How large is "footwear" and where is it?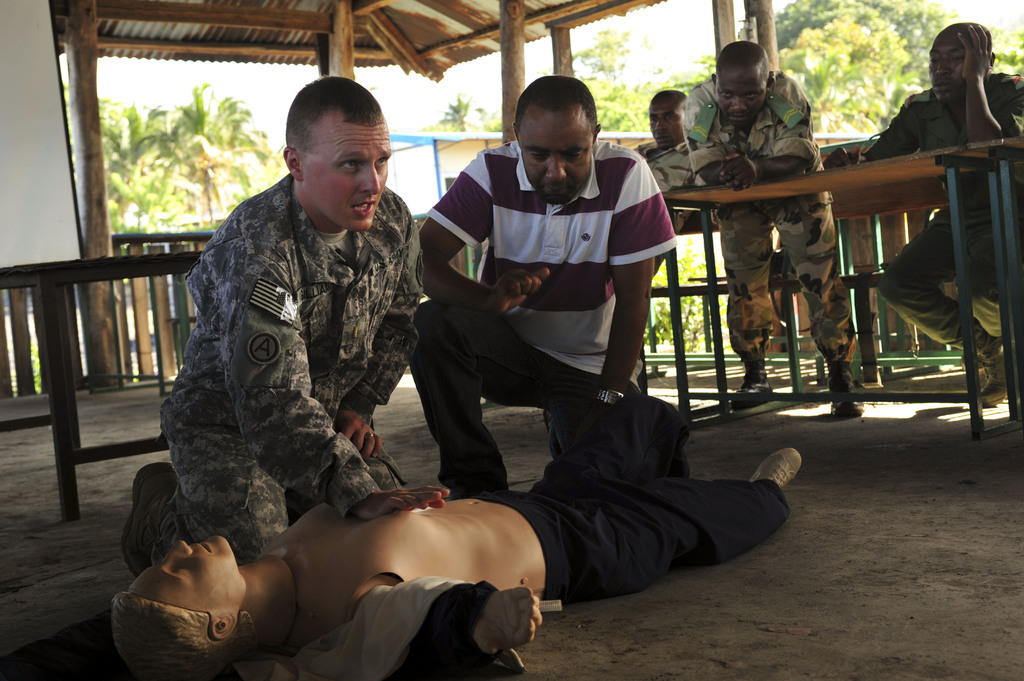
Bounding box: [744, 445, 802, 488].
